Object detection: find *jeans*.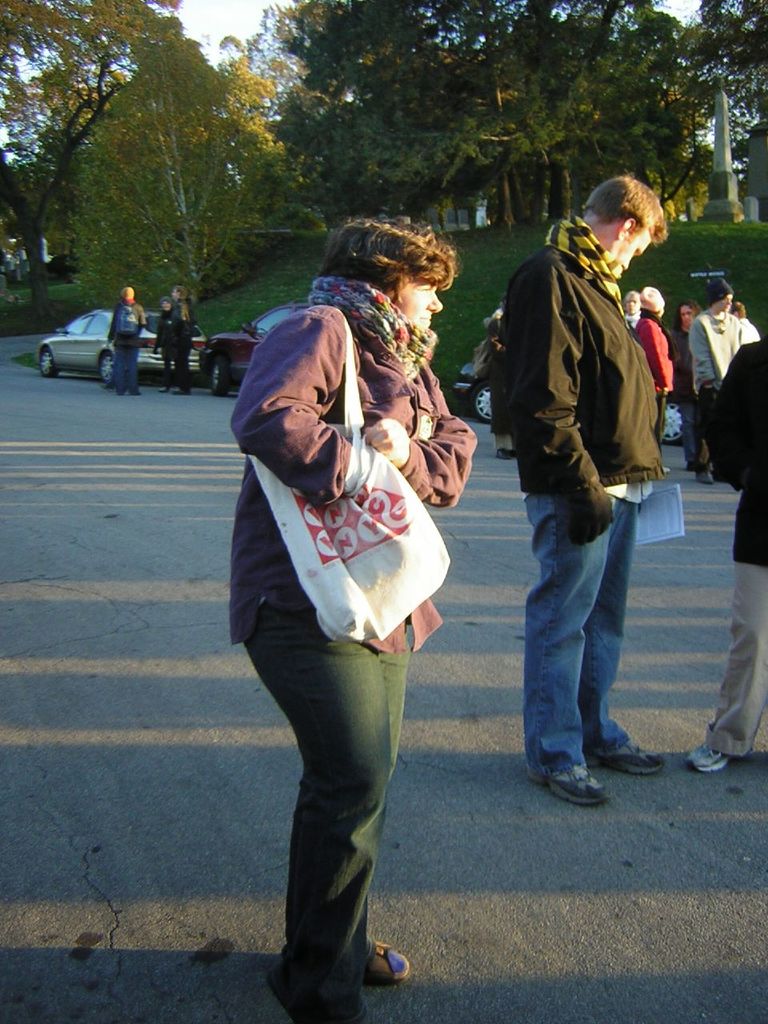
pyautogui.locateOnScreen(524, 490, 640, 779).
